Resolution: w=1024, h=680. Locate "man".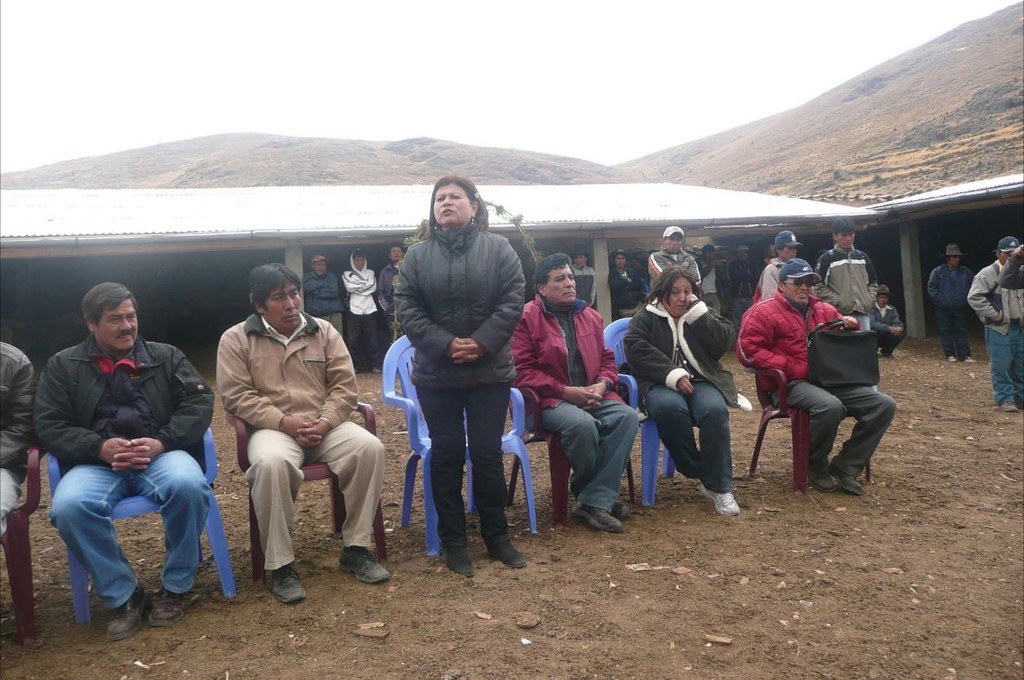
locate(610, 251, 641, 323).
